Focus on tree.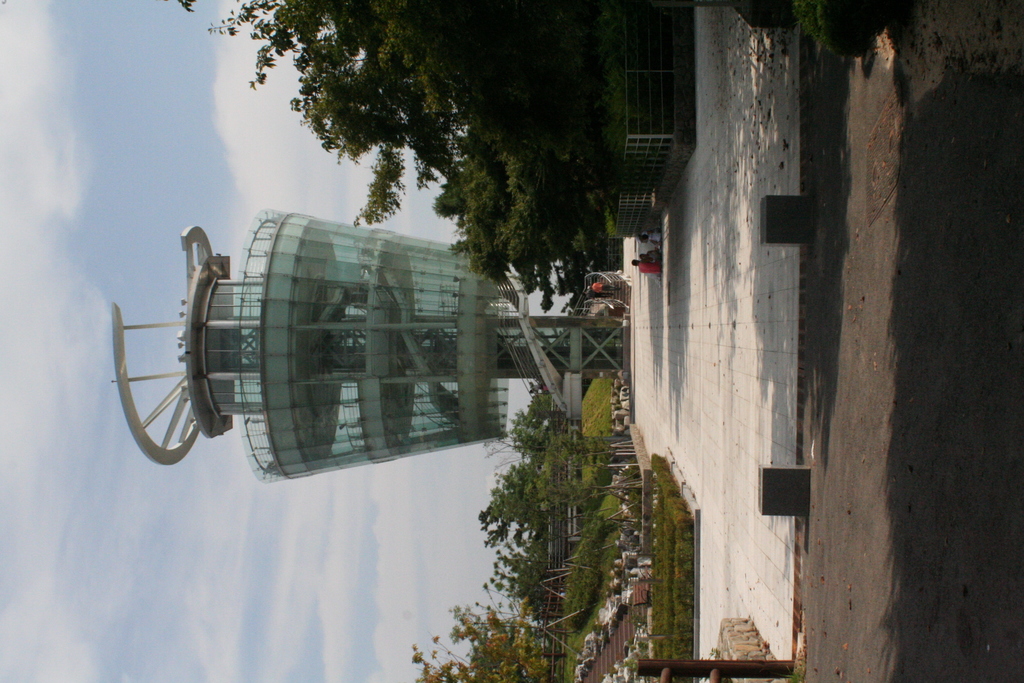
Focused at pyautogui.locateOnScreen(179, 0, 617, 315).
